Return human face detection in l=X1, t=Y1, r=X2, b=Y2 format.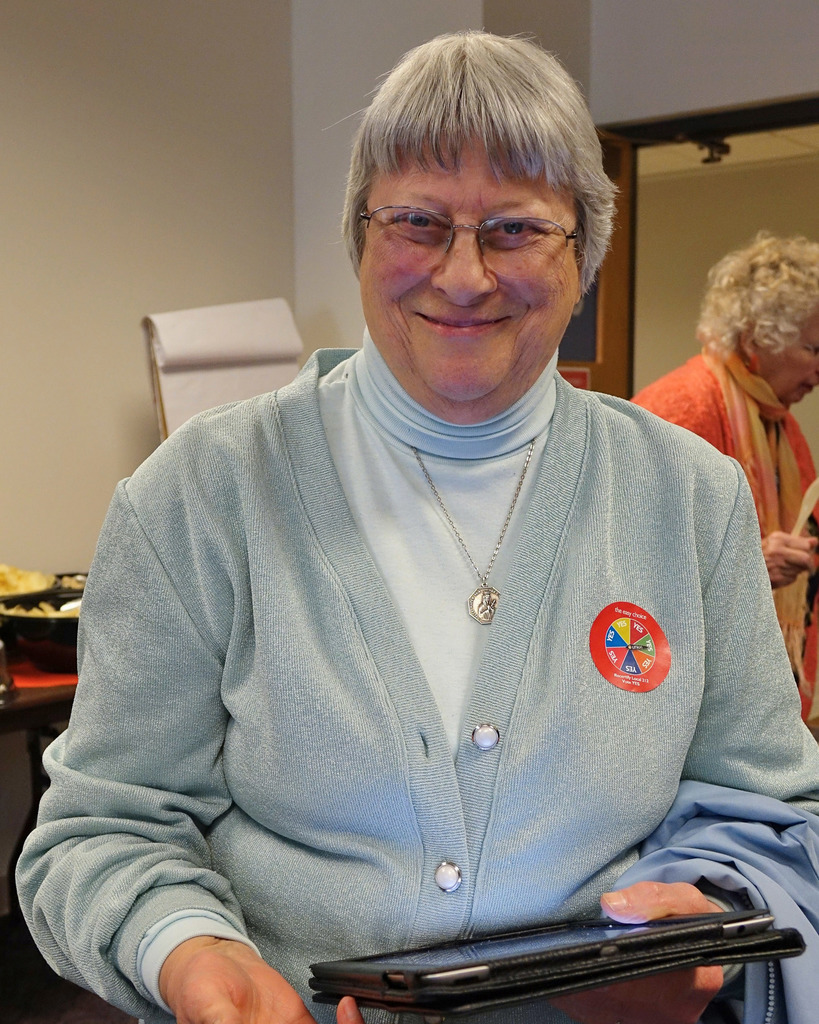
l=765, t=323, r=818, b=404.
